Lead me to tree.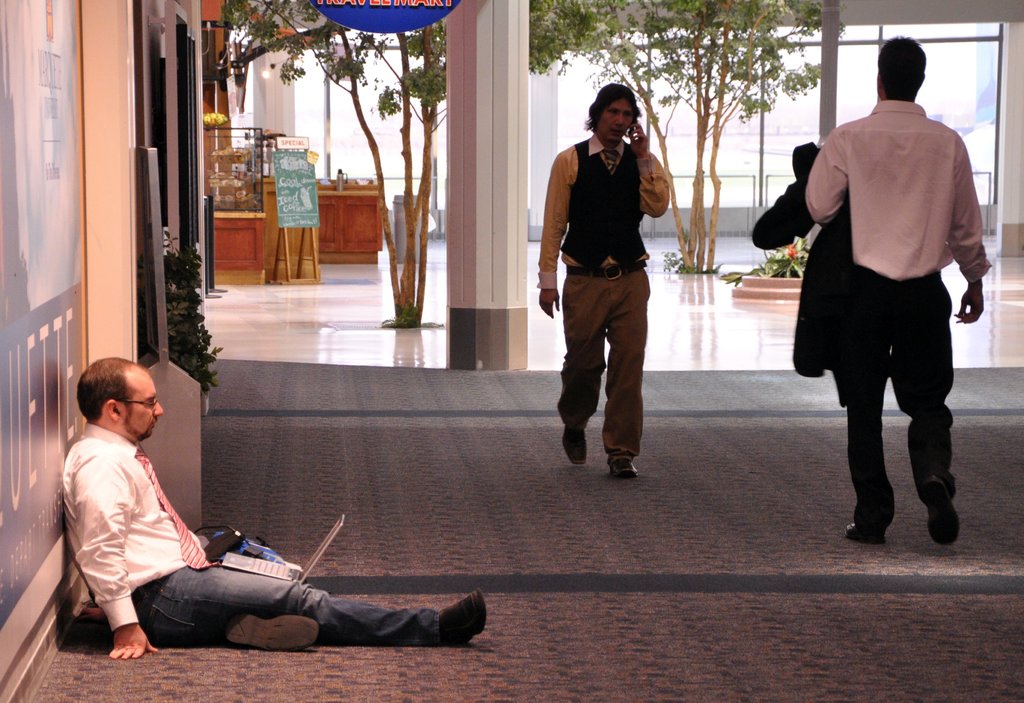
Lead to [214, 1, 450, 328].
